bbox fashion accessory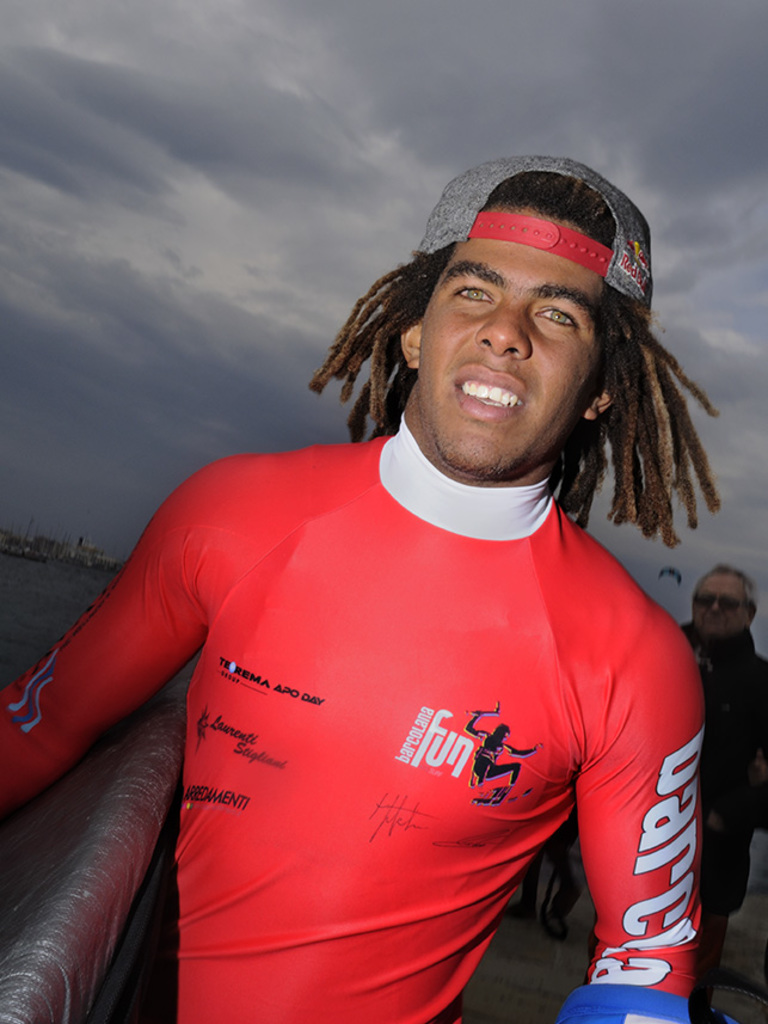
694,589,755,618
